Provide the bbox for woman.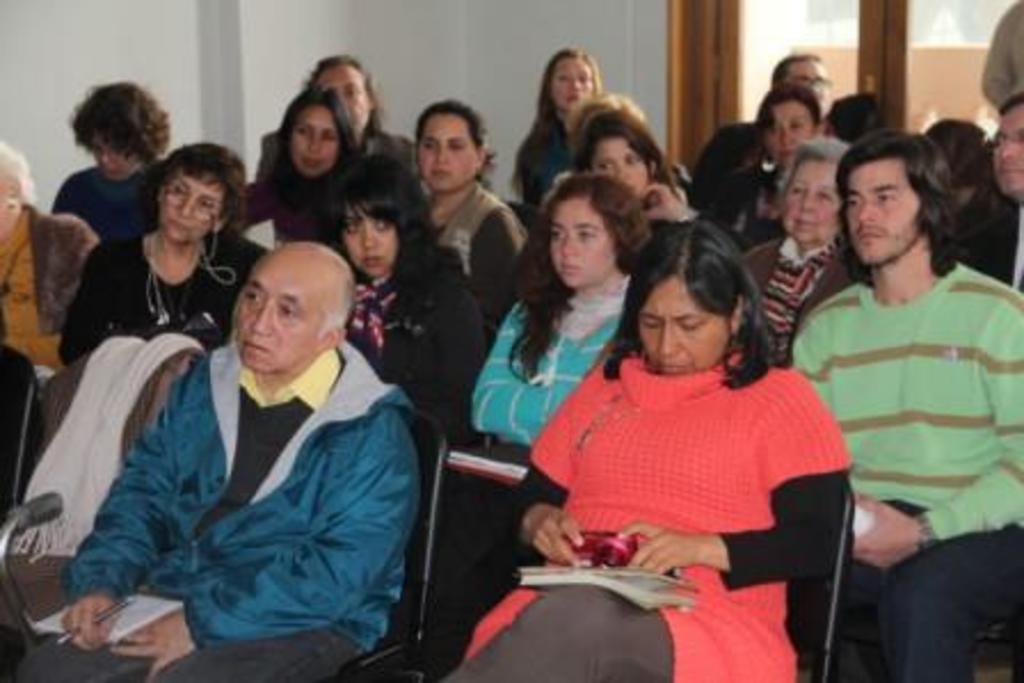
{"left": 55, "top": 135, "right": 267, "bottom": 370}.
